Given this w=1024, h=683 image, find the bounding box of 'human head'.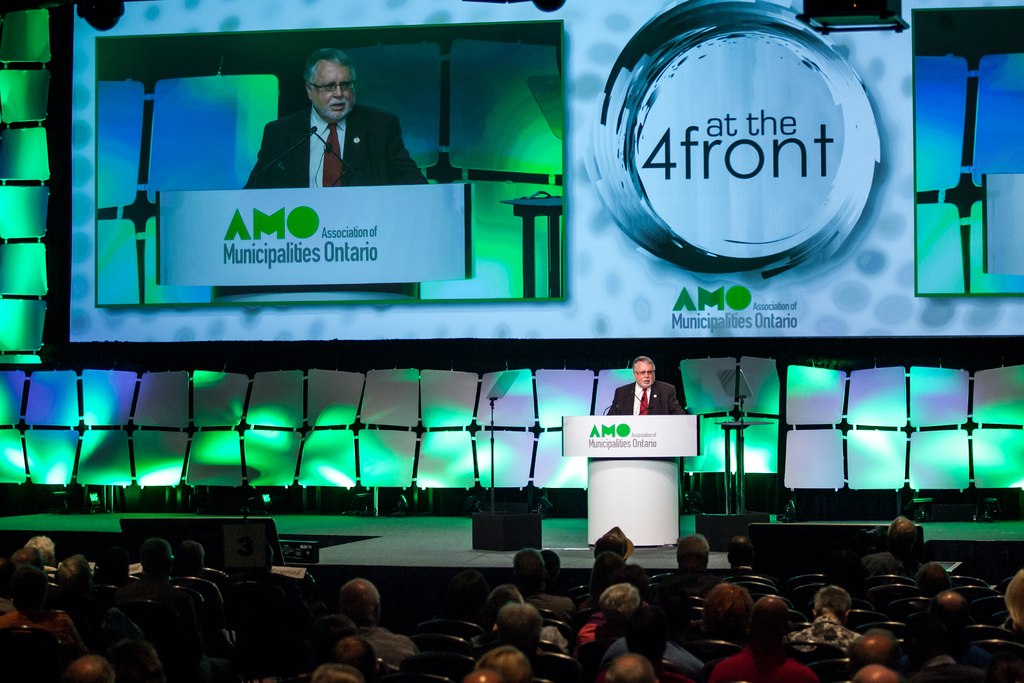
(879,518,922,553).
